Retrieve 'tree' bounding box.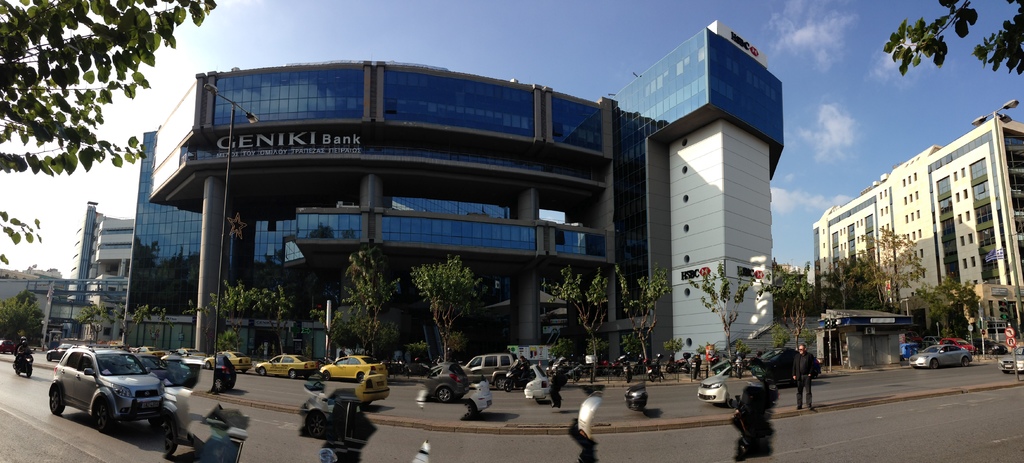
Bounding box: (758,262,815,351).
